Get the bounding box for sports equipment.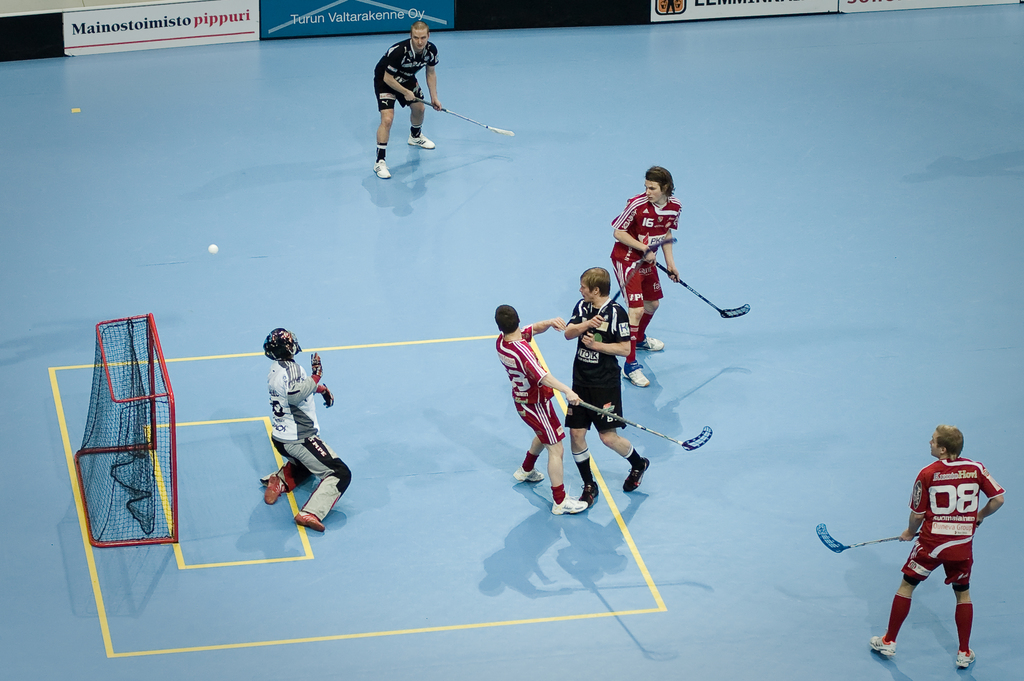
bbox=[588, 237, 681, 335].
